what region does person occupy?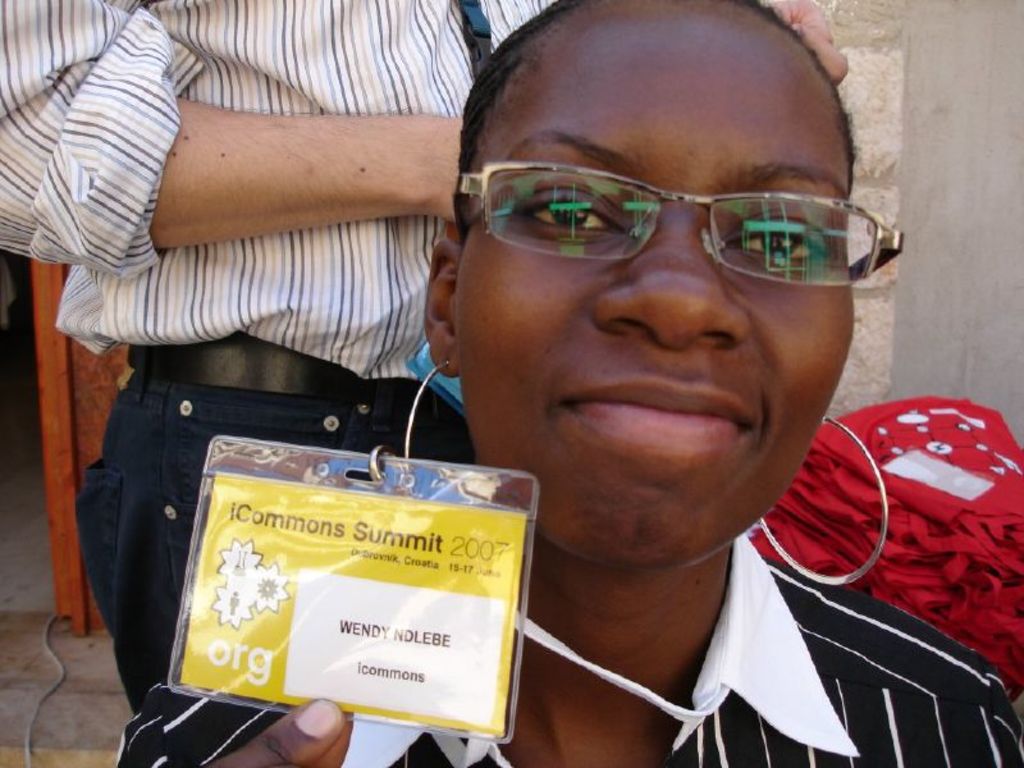
(x1=115, y1=0, x2=1023, y2=767).
